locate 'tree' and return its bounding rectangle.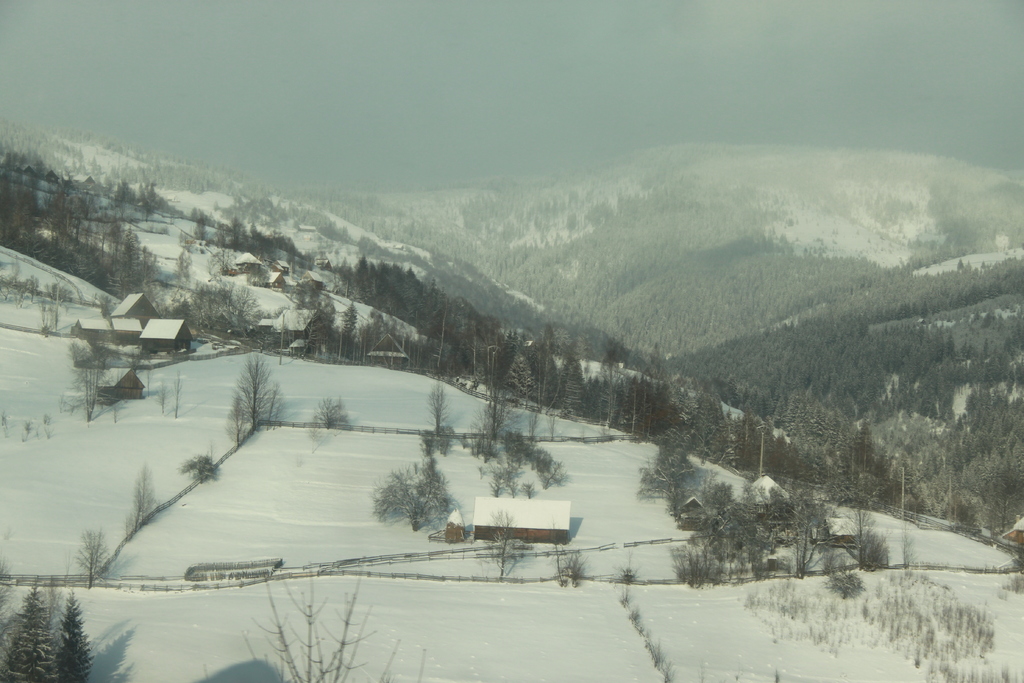
detection(333, 303, 358, 349).
